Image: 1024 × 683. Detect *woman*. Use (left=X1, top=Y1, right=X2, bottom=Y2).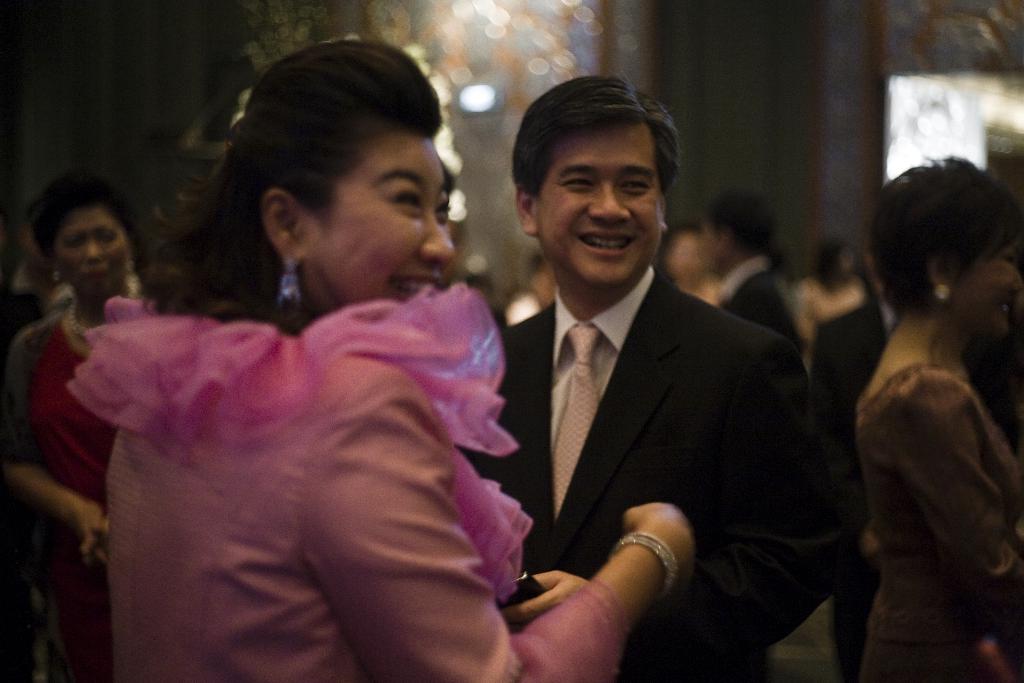
(left=64, top=43, right=692, bottom=682).
